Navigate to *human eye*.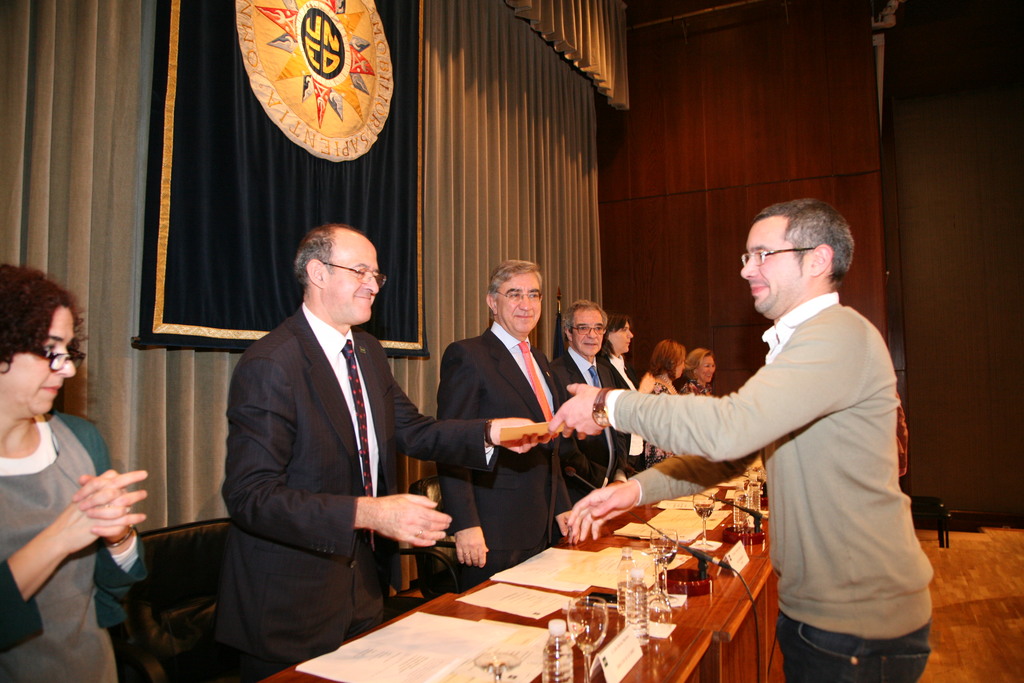
Navigation target: Rect(509, 286, 522, 297).
